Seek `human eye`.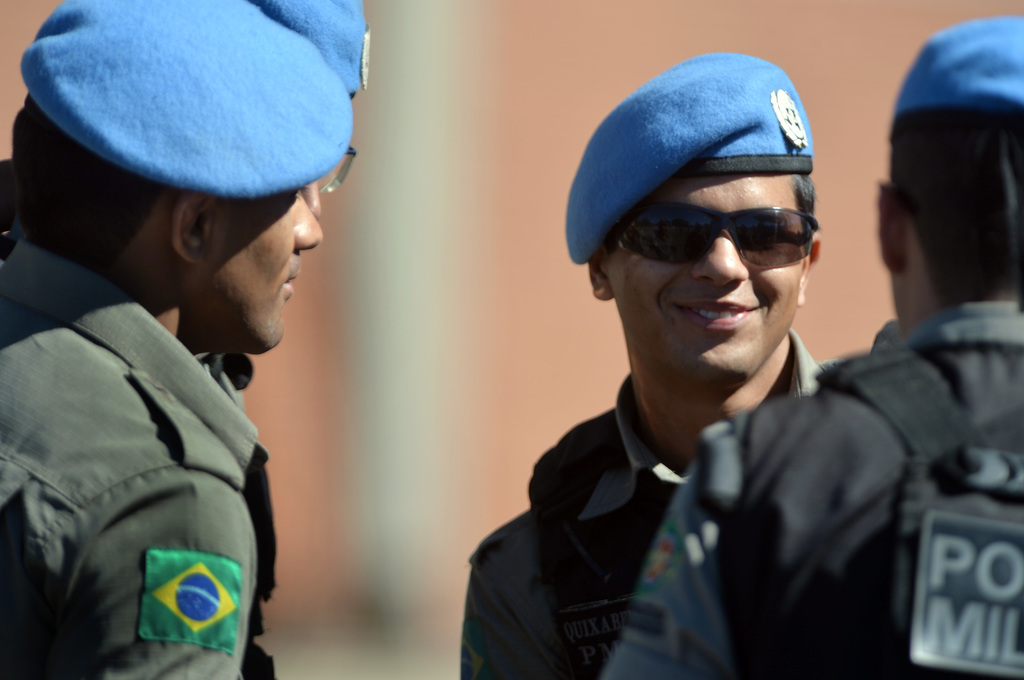
(x1=746, y1=219, x2=788, y2=246).
